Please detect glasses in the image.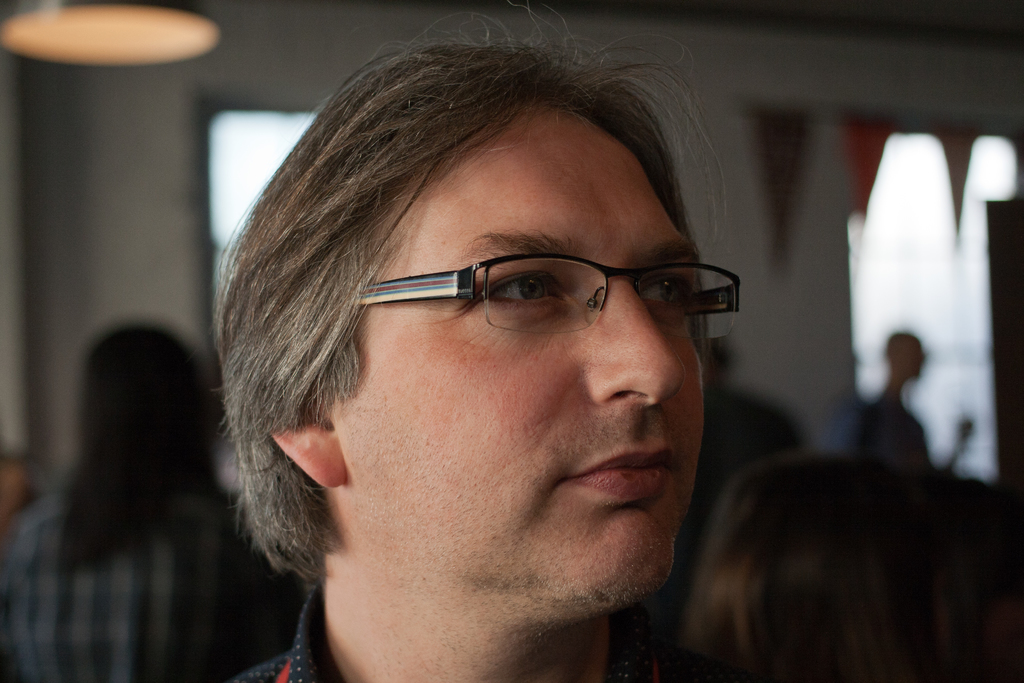
pyautogui.locateOnScreen(328, 234, 736, 360).
